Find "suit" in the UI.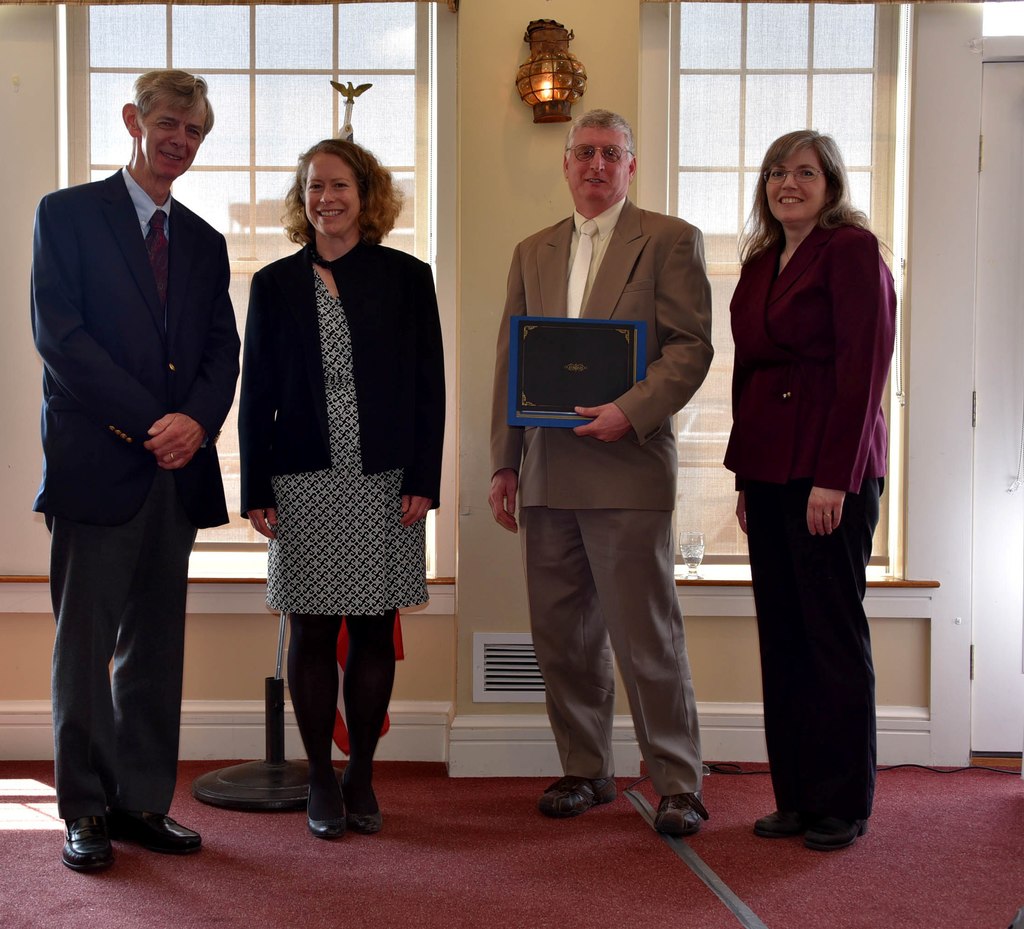
UI element at [35,68,232,885].
